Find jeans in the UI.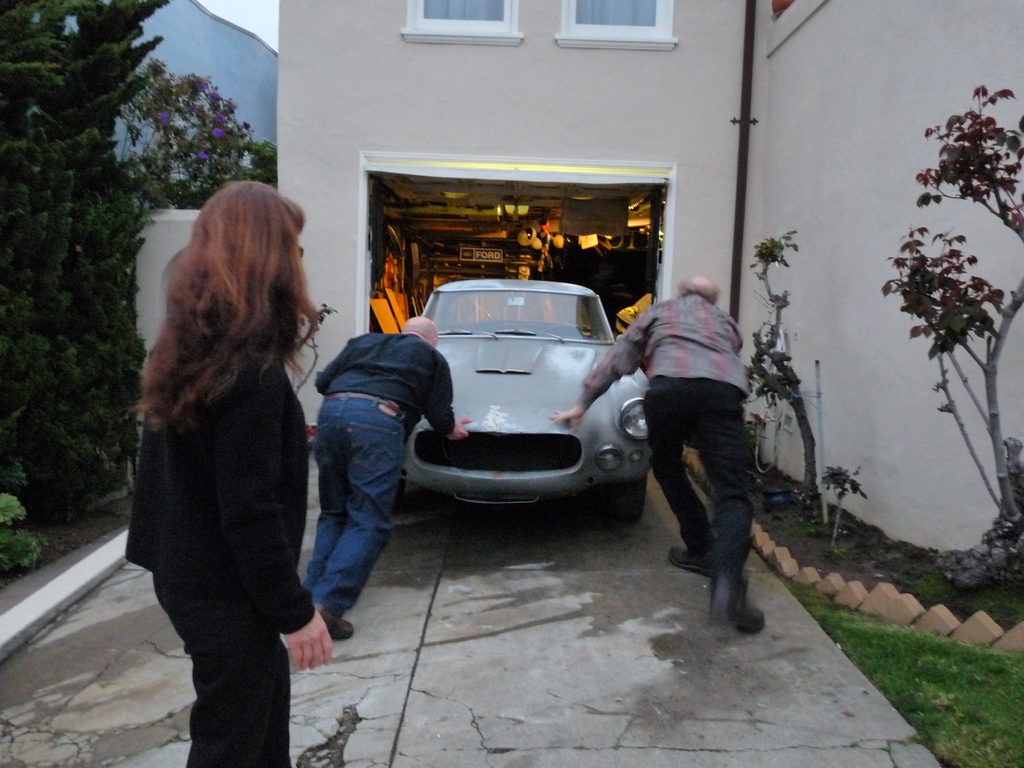
UI element at [x1=300, y1=390, x2=408, y2=616].
